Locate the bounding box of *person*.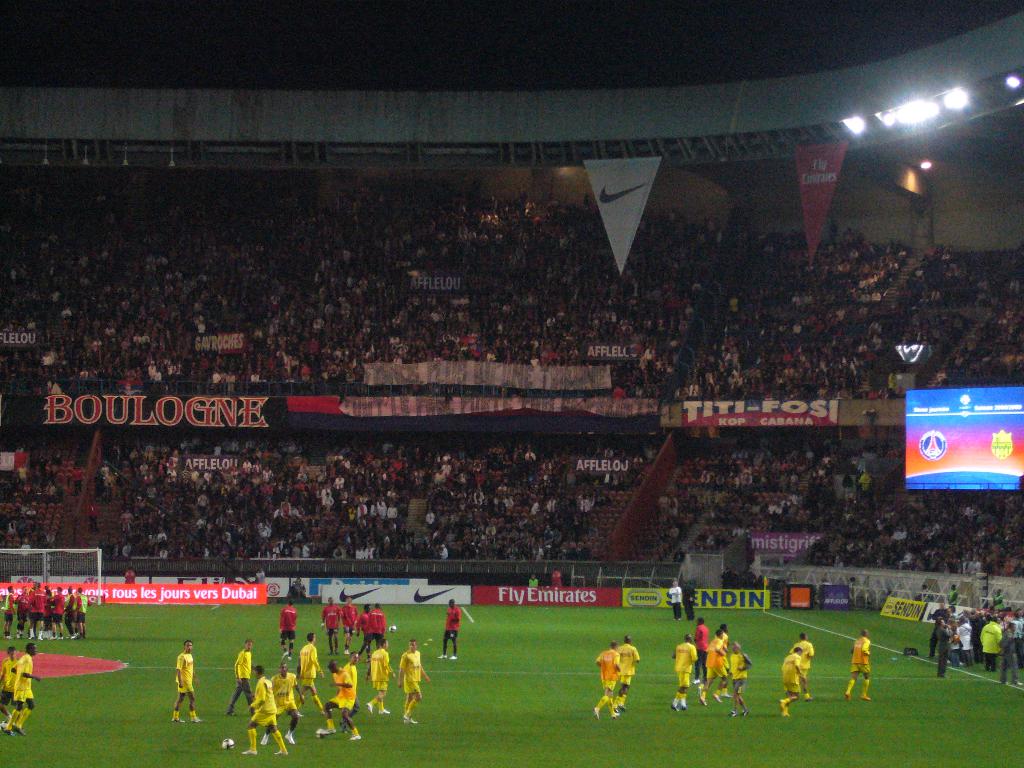
Bounding box: [x1=0, y1=582, x2=86, y2=641].
